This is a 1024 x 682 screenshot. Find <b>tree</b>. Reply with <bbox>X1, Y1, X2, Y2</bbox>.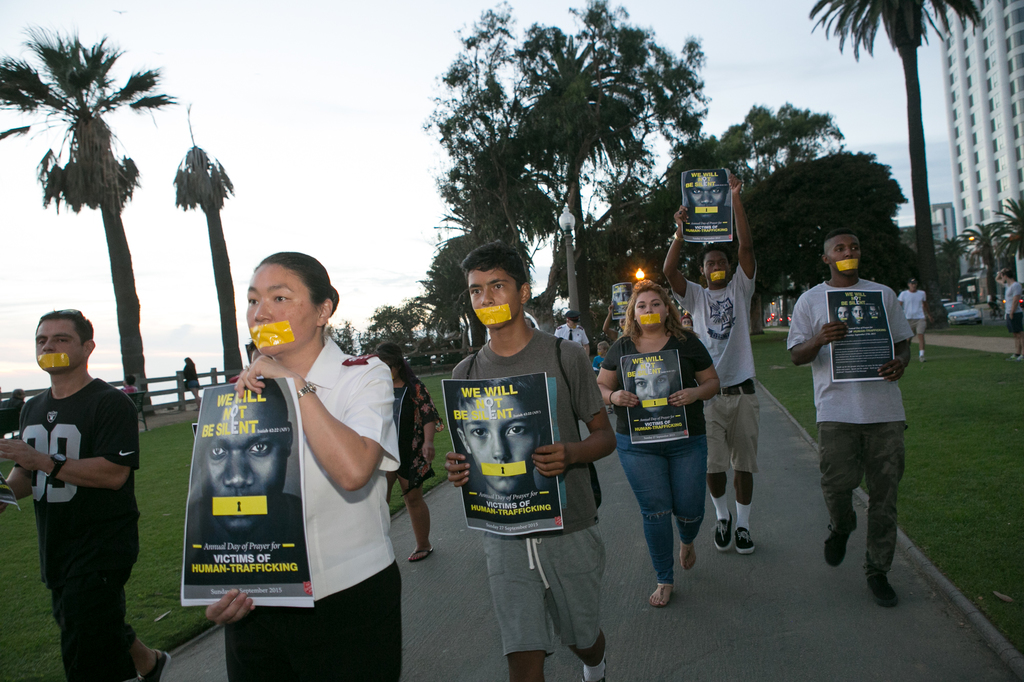
<bbox>564, 169, 703, 315</bbox>.
